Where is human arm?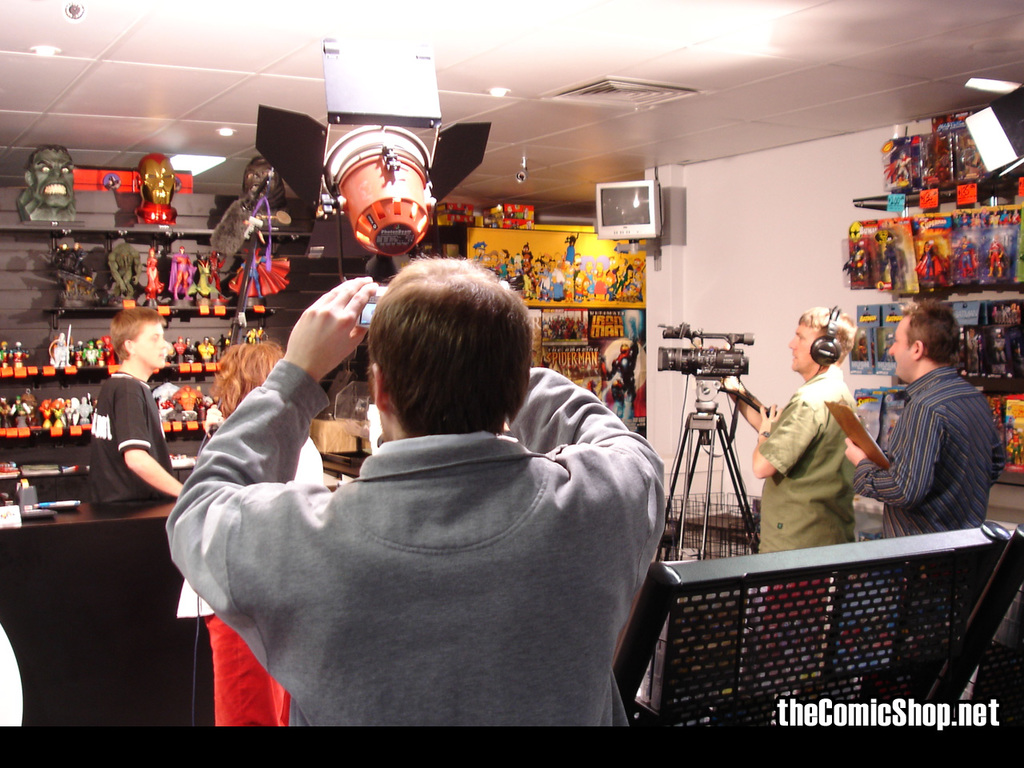
838:398:937:503.
